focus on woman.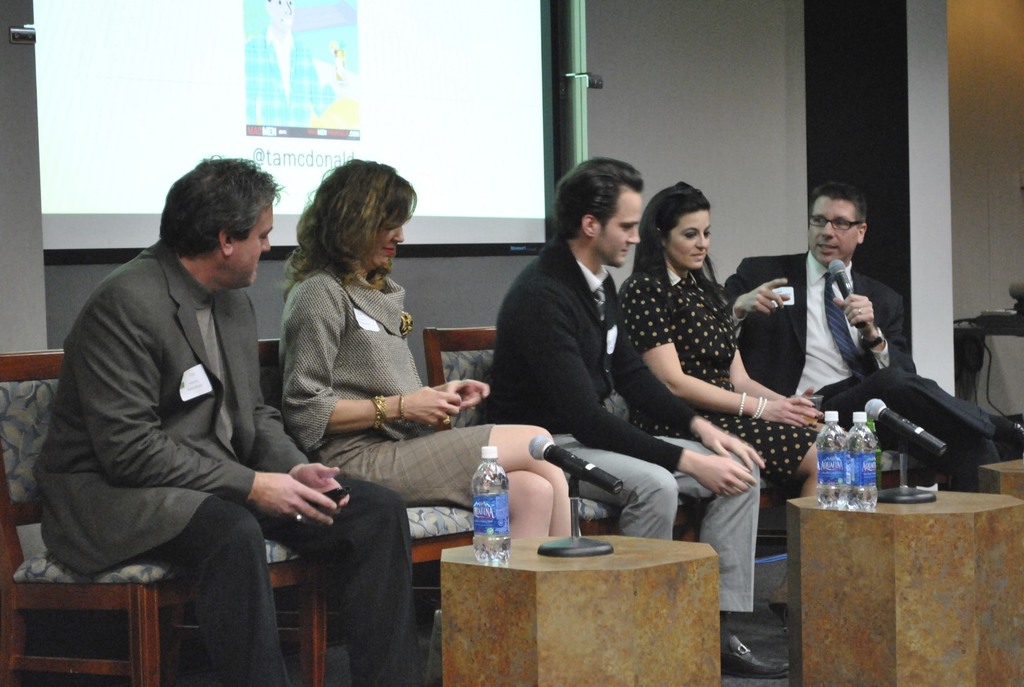
Focused at [607,173,789,636].
